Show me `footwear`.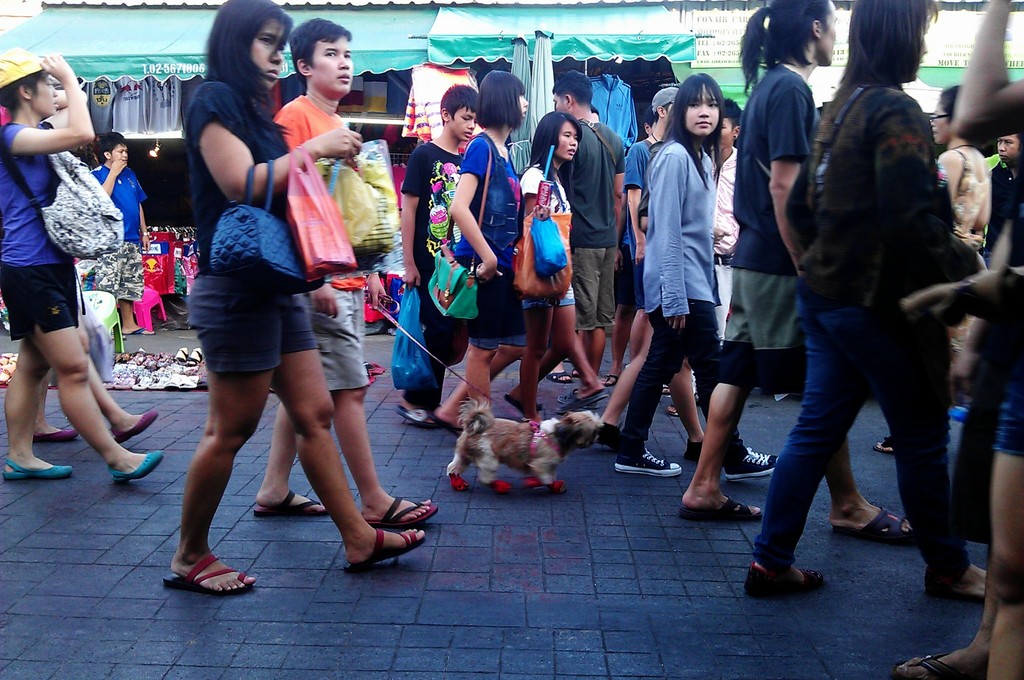
`footwear` is here: l=683, t=437, r=706, b=464.
